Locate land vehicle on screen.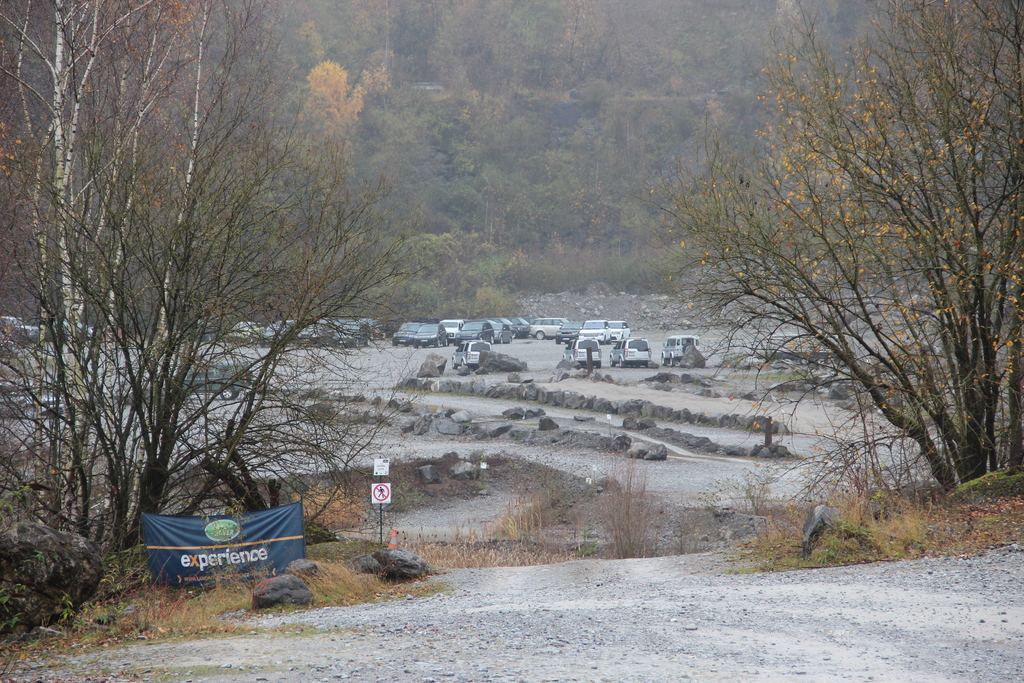
On screen at x1=609 y1=334 x2=653 y2=370.
